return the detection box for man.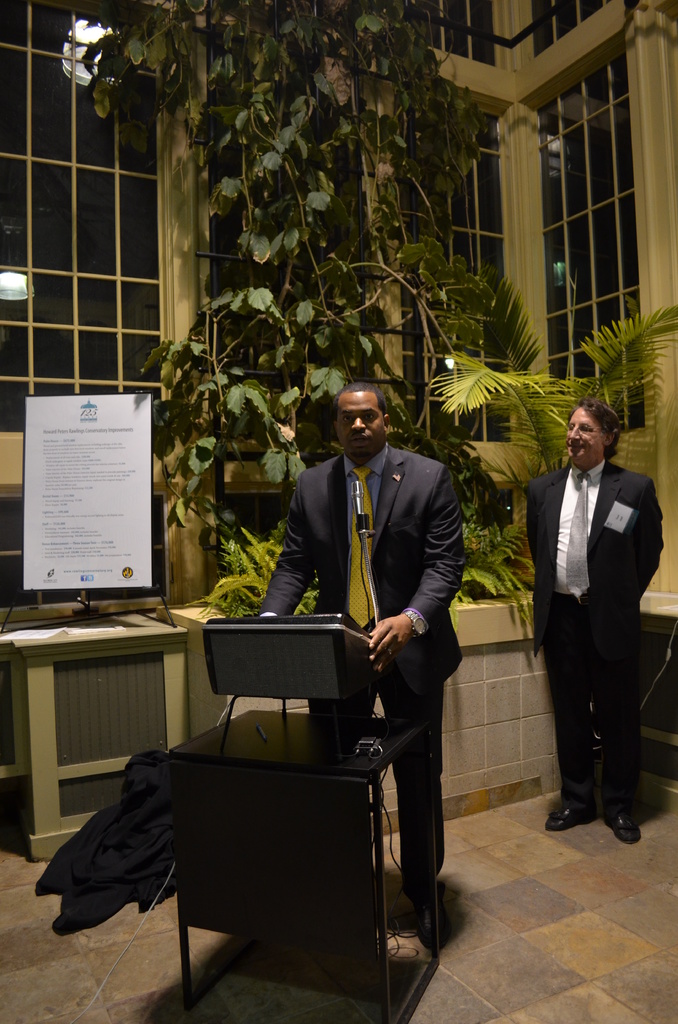
{"left": 261, "top": 386, "right": 469, "bottom": 925}.
